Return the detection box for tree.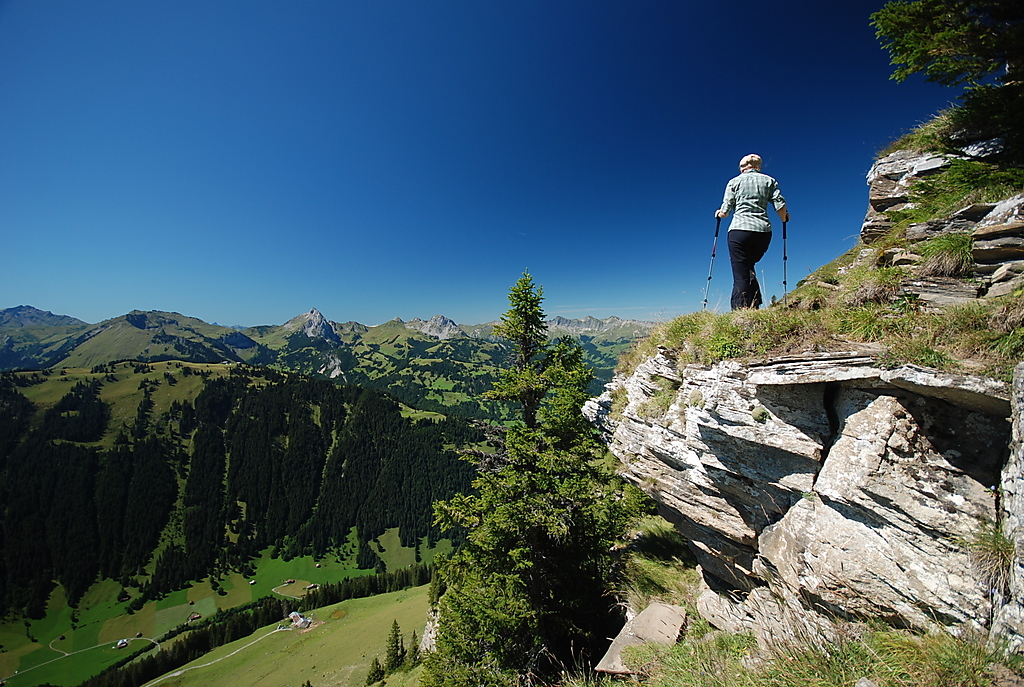
360:654:382:686.
